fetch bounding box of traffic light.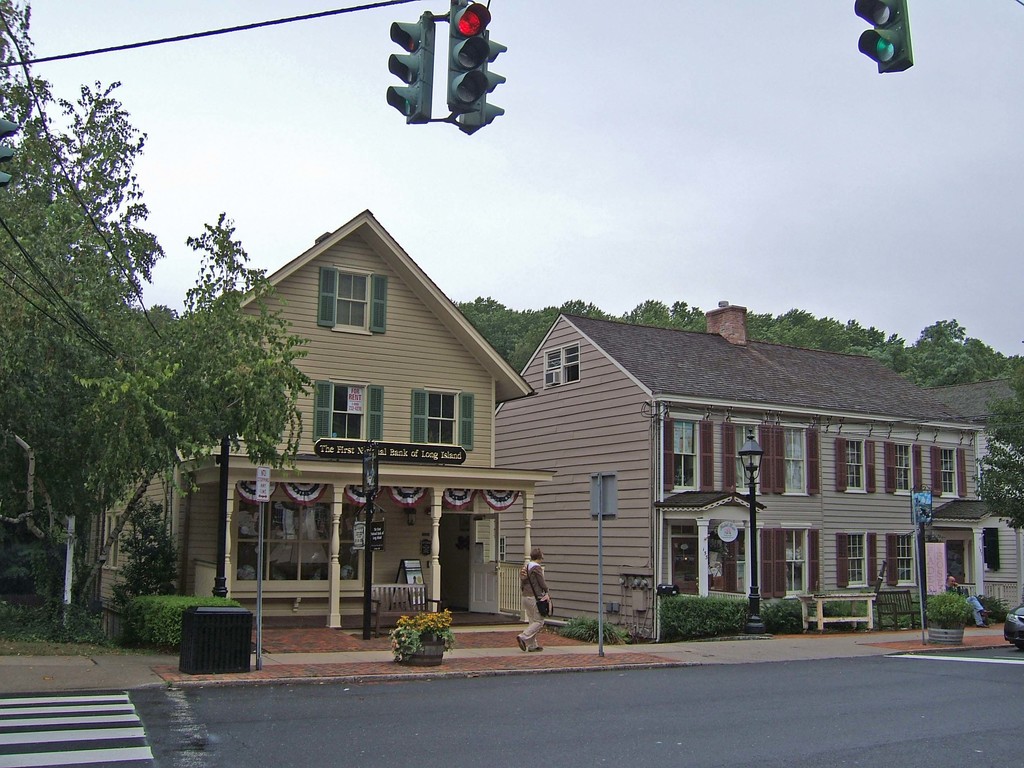
Bbox: [853, 0, 914, 74].
